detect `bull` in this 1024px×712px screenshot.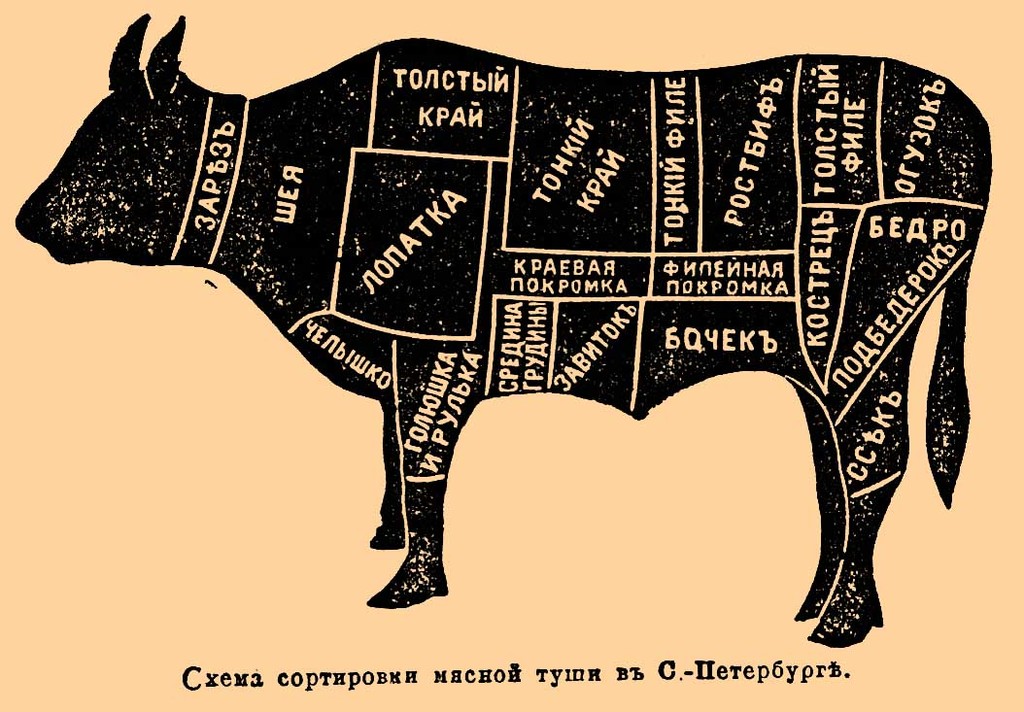
Detection: Rect(13, 14, 994, 650).
